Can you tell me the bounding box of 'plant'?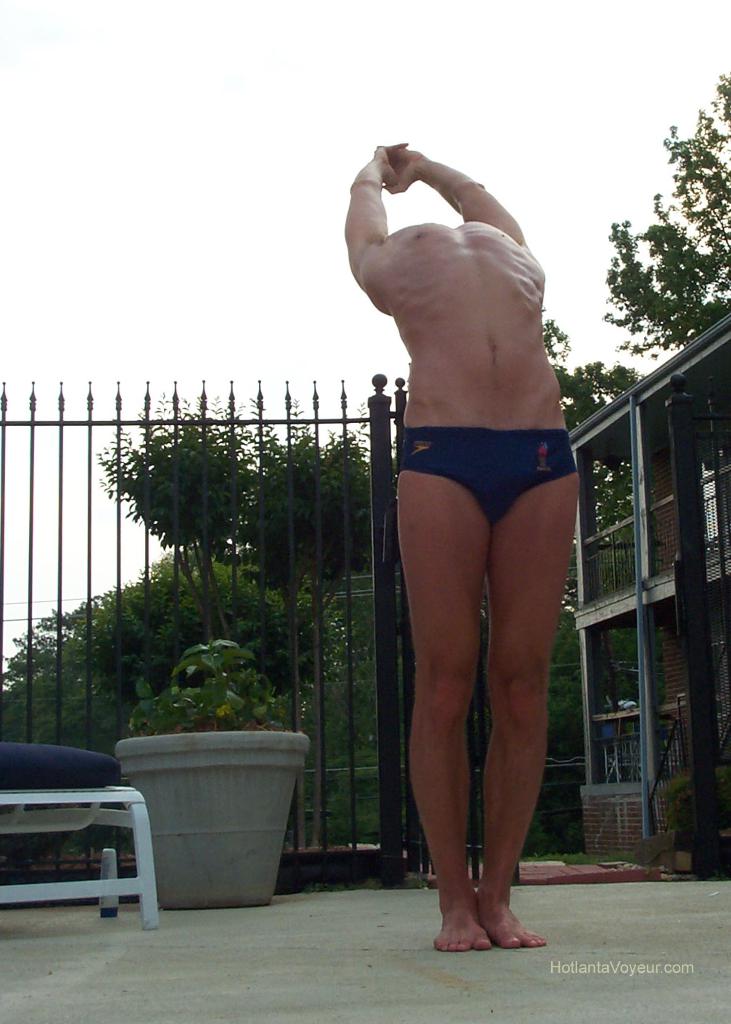
138:637:299:739.
